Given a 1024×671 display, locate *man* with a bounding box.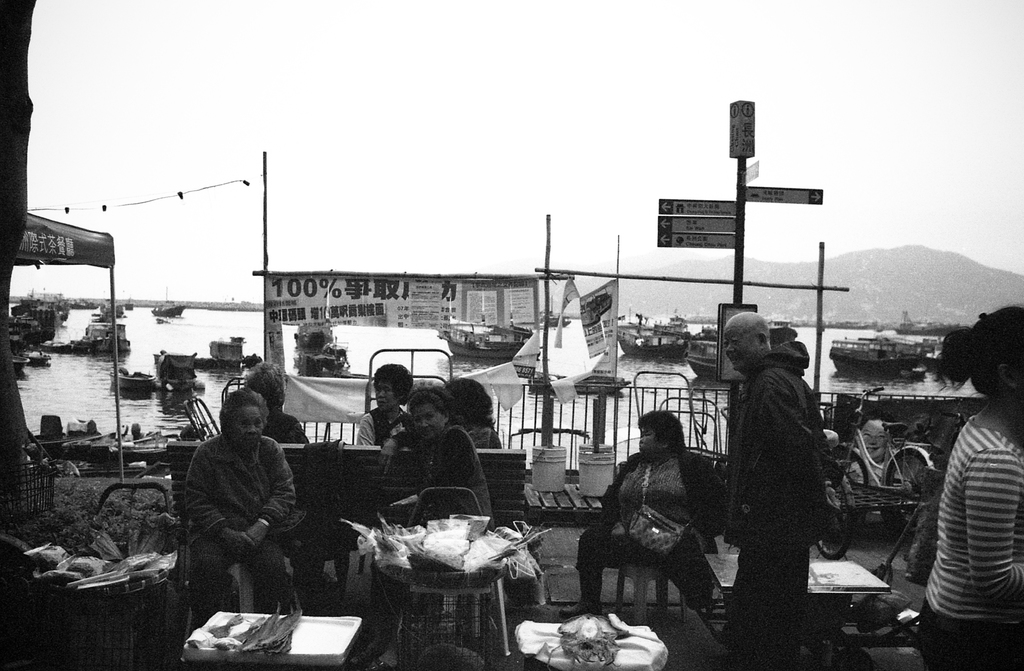
Located: bbox=(707, 299, 860, 646).
